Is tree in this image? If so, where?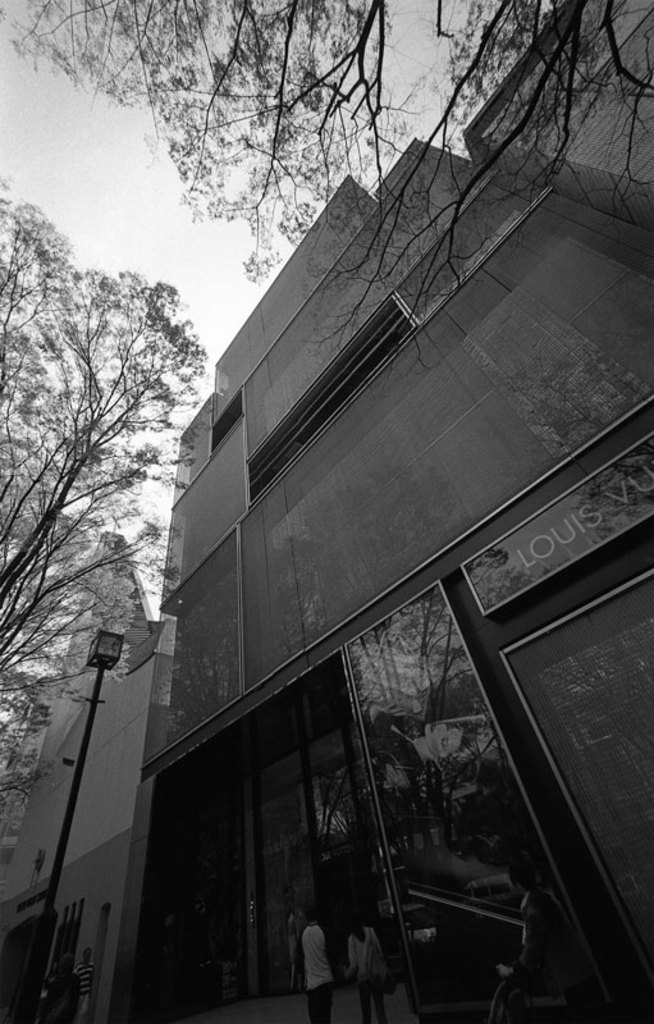
Yes, at x1=17, y1=0, x2=653, y2=362.
